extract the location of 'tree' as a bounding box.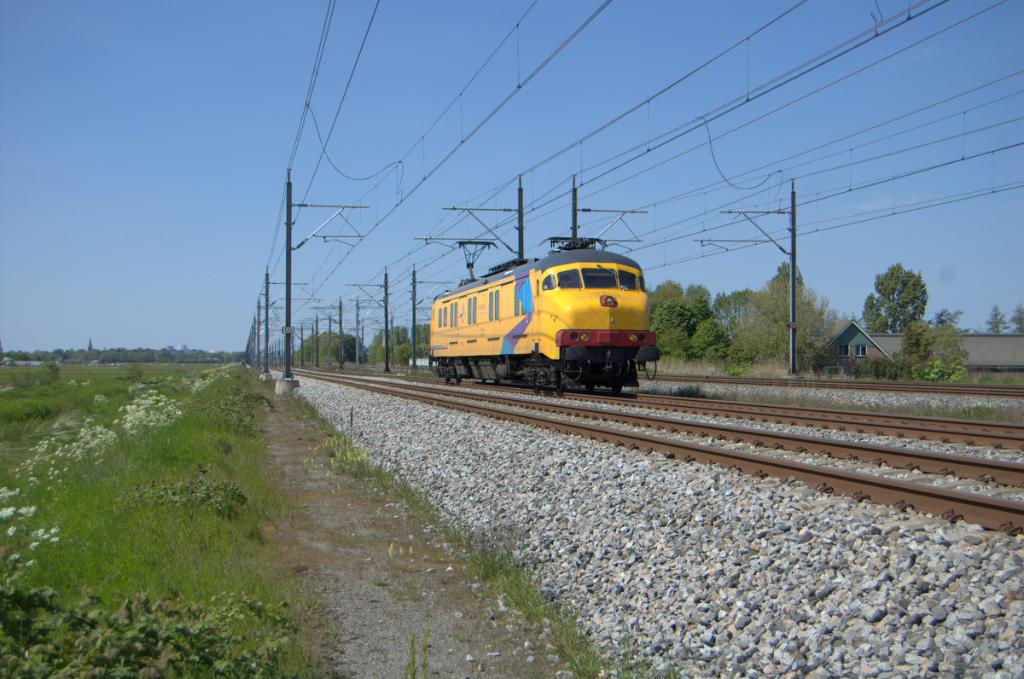
rect(290, 328, 363, 374).
